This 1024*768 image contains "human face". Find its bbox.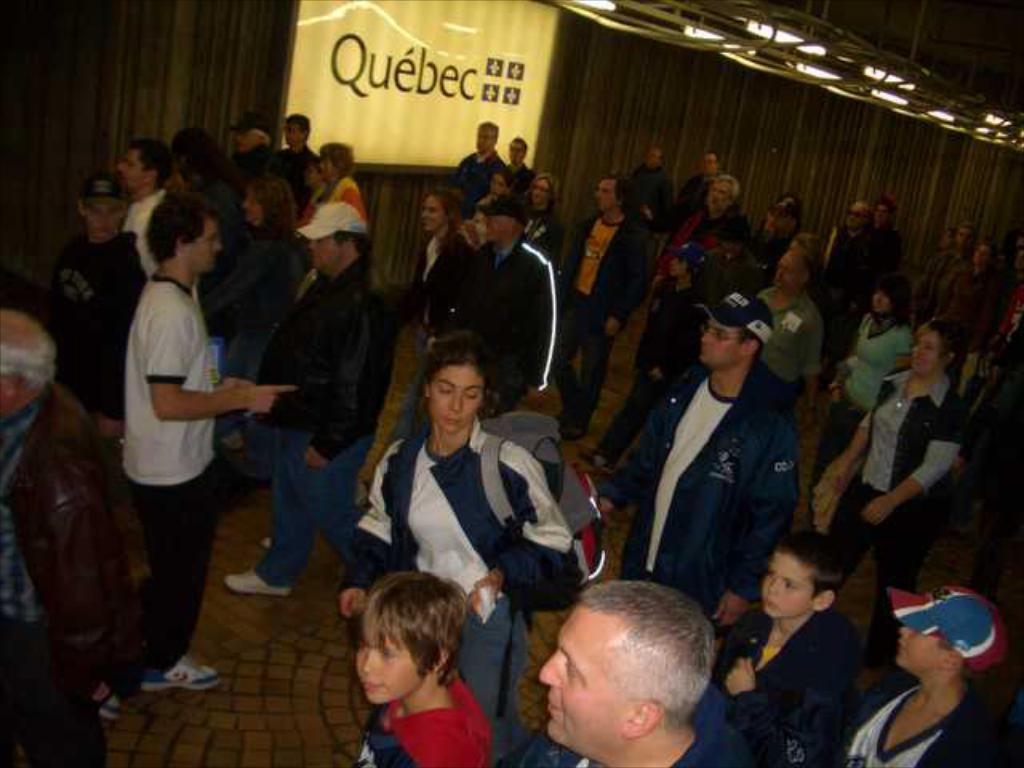
[194,216,221,272].
